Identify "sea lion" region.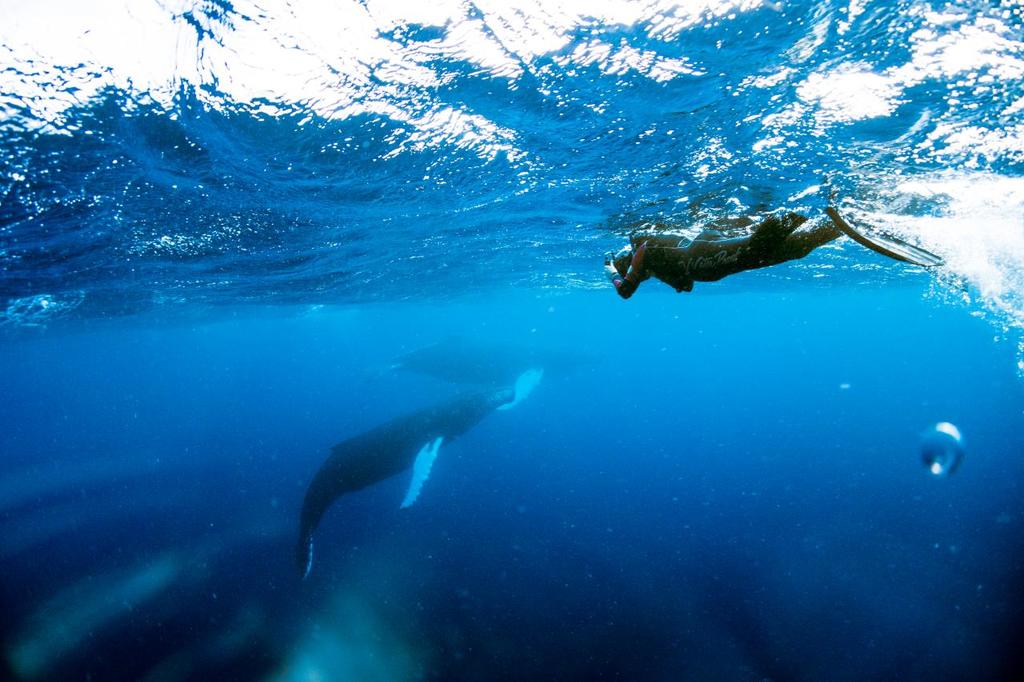
Region: 301 386 510 579.
